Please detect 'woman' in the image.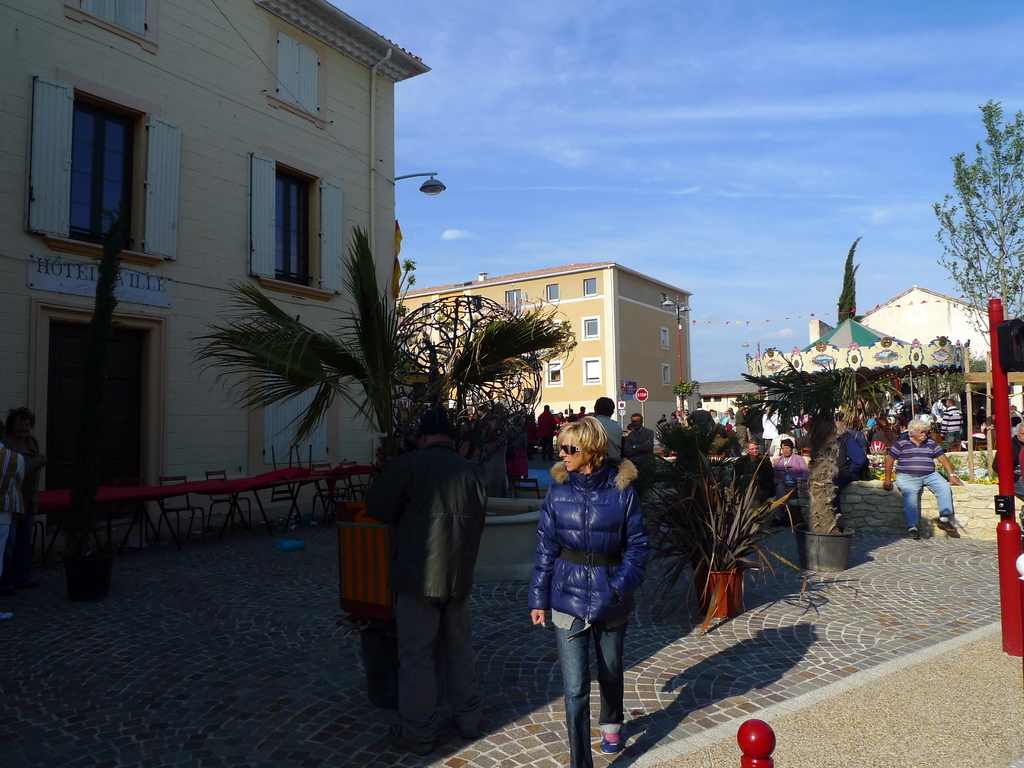
left=773, top=440, right=806, bottom=529.
